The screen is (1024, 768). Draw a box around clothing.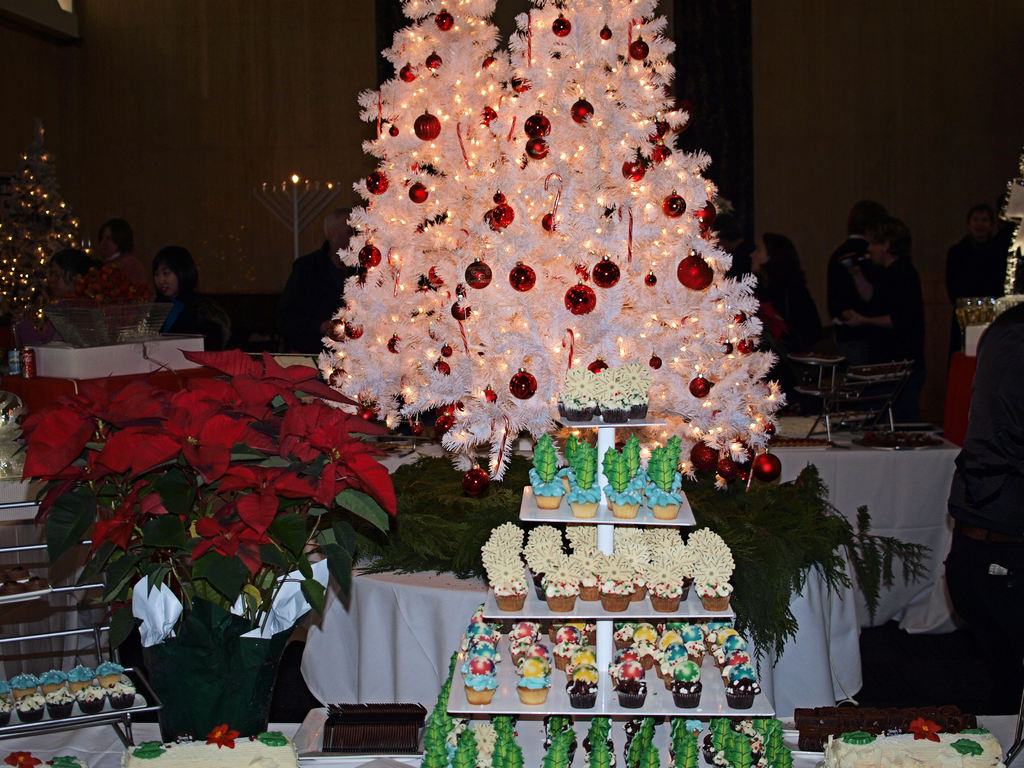
pyautogui.locateOnScreen(823, 236, 885, 333).
